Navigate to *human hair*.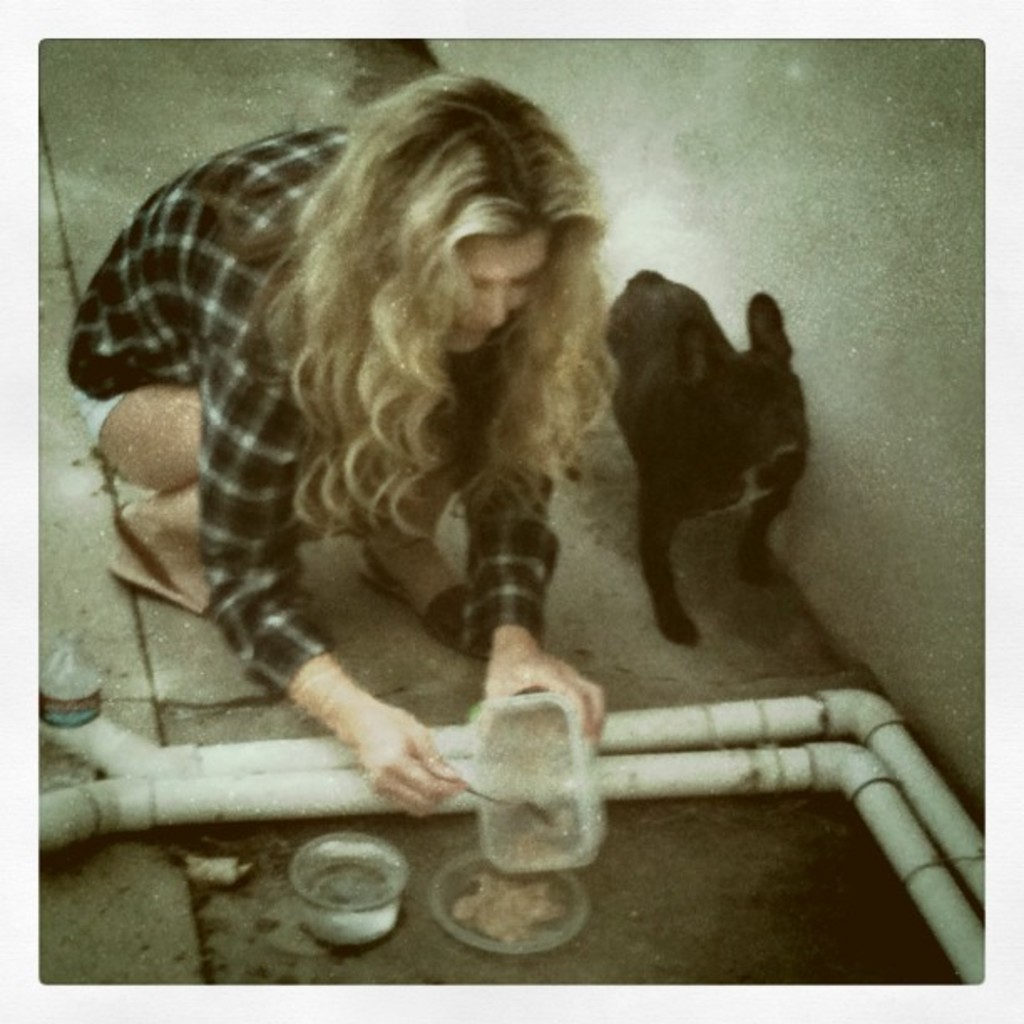
Navigation target: pyautogui.locateOnScreen(251, 75, 636, 545).
